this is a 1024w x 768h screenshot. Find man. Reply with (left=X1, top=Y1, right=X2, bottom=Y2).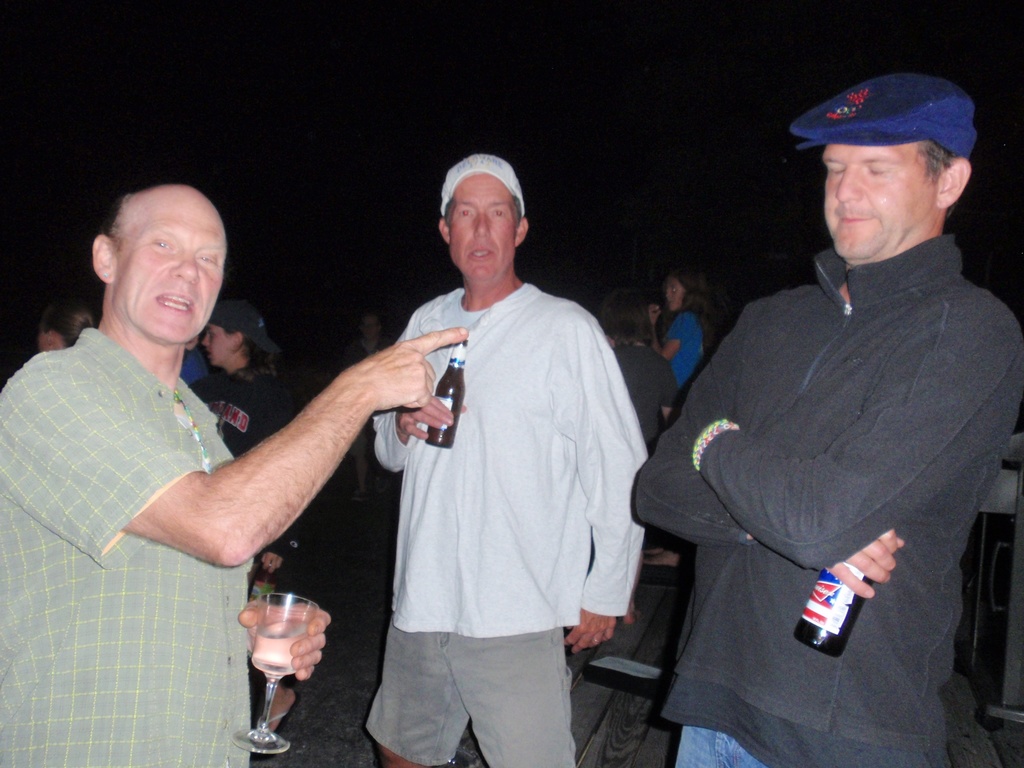
(left=0, top=183, right=462, bottom=767).
